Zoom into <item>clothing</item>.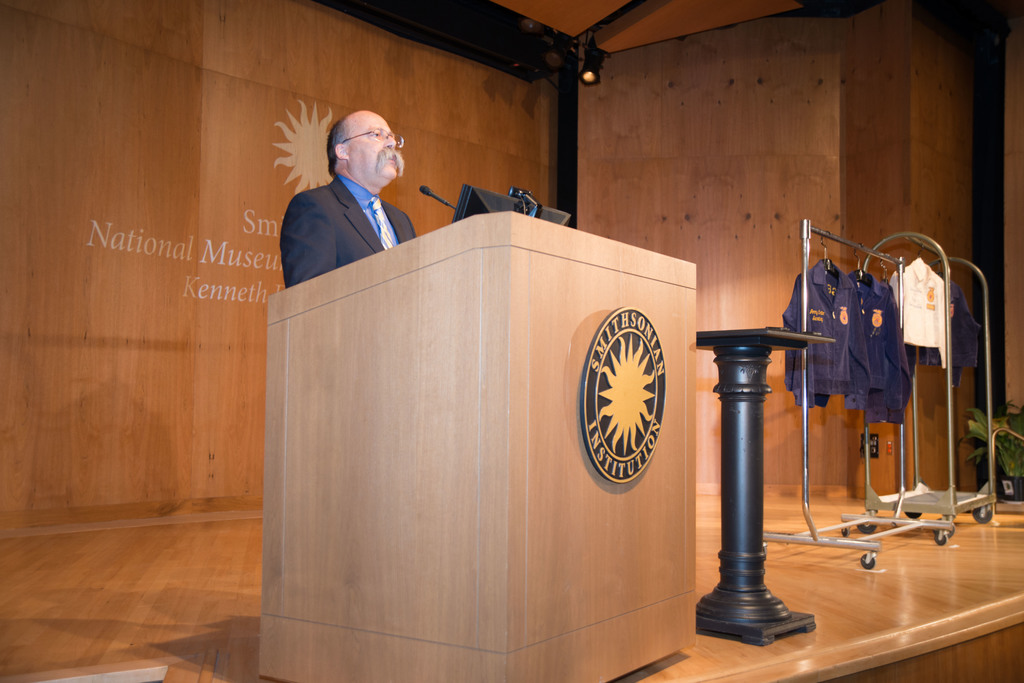
Zoom target: {"left": 276, "top": 172, "right": 417, "bottom": 287}.
